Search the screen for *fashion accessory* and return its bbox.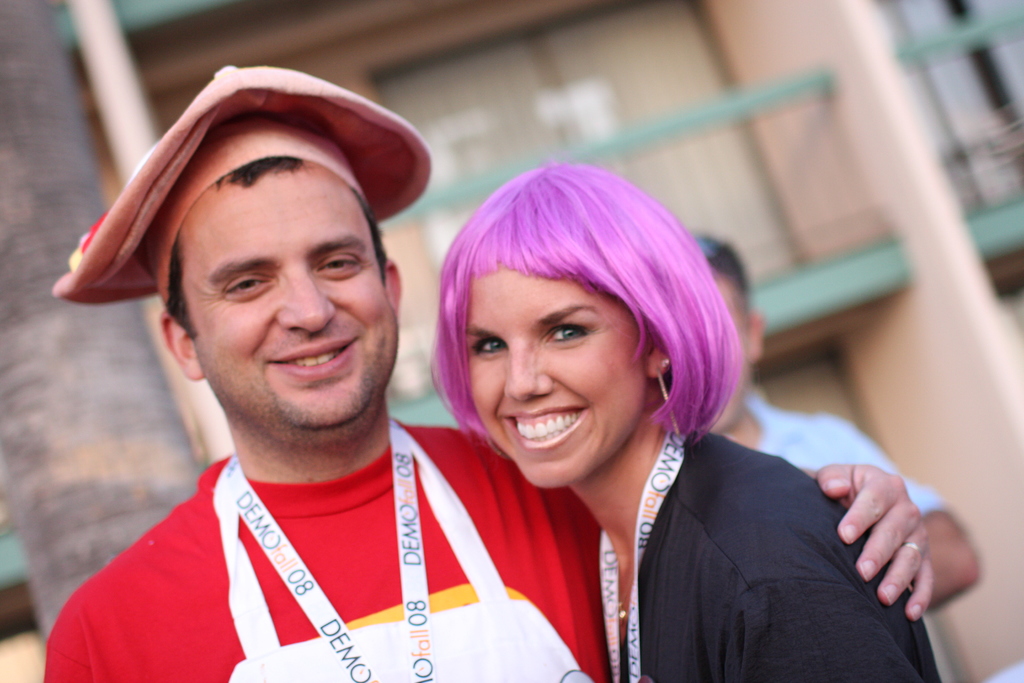
Found: left=58, top=53, right=438, bottom=311.
